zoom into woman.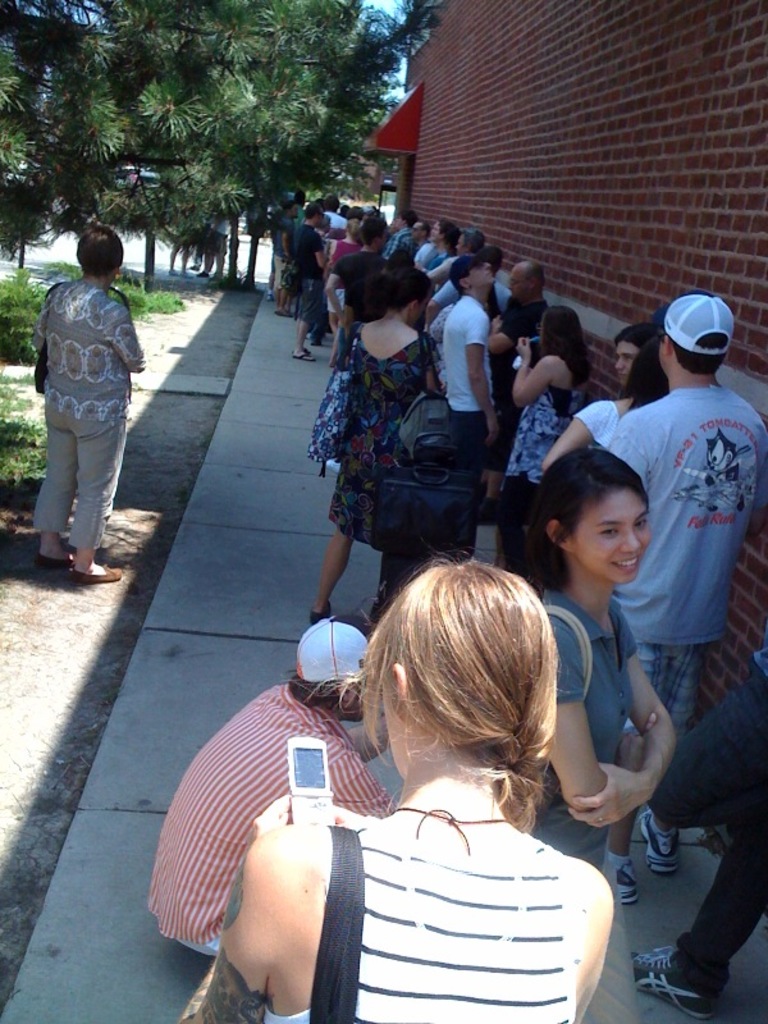
Zoom target: box=[543, 338, 671, 470].
